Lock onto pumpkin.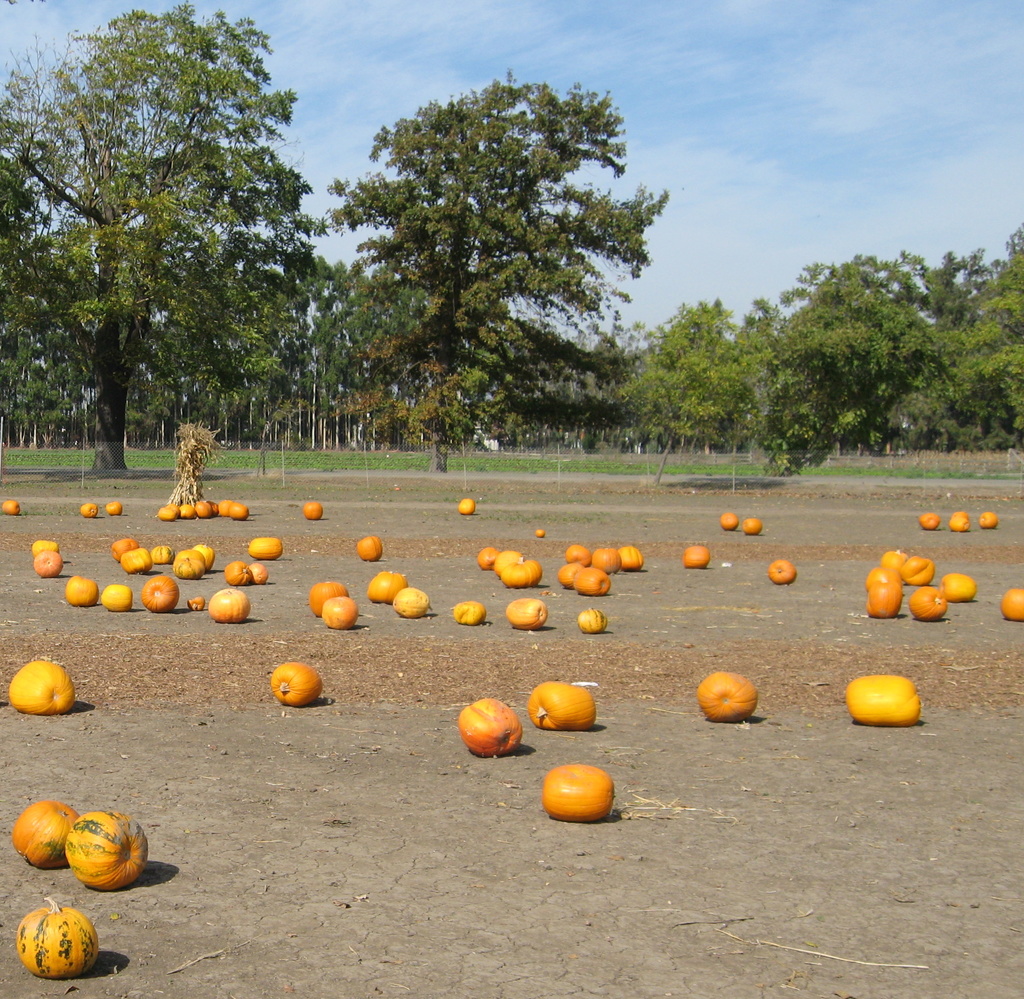
Locked: crop(305, 576, 355, 617).
